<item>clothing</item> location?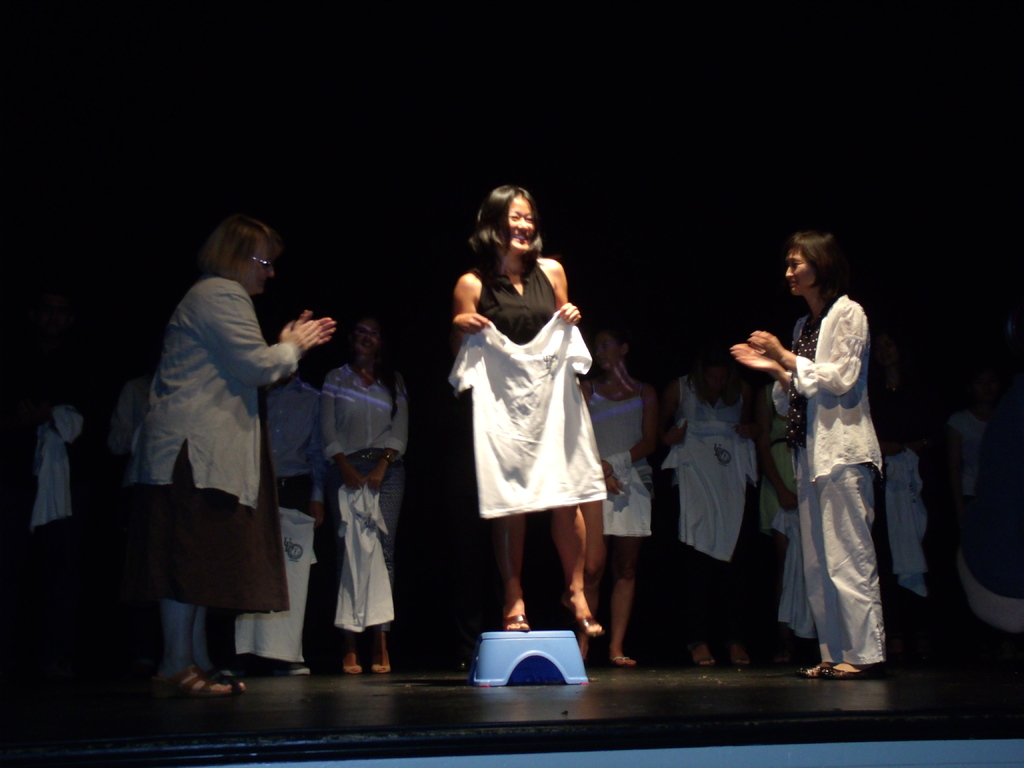
x1=600 y1=395 x2=648 y2=552
